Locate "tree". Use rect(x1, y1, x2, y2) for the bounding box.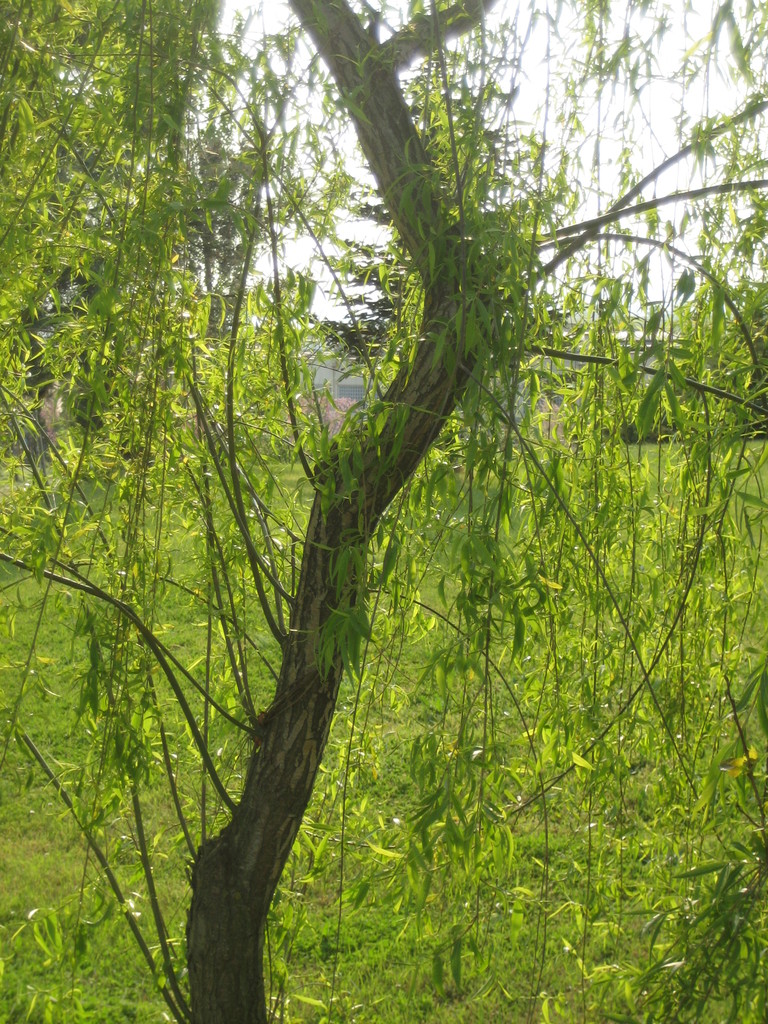
rect(0, 1, 767, 1023).
